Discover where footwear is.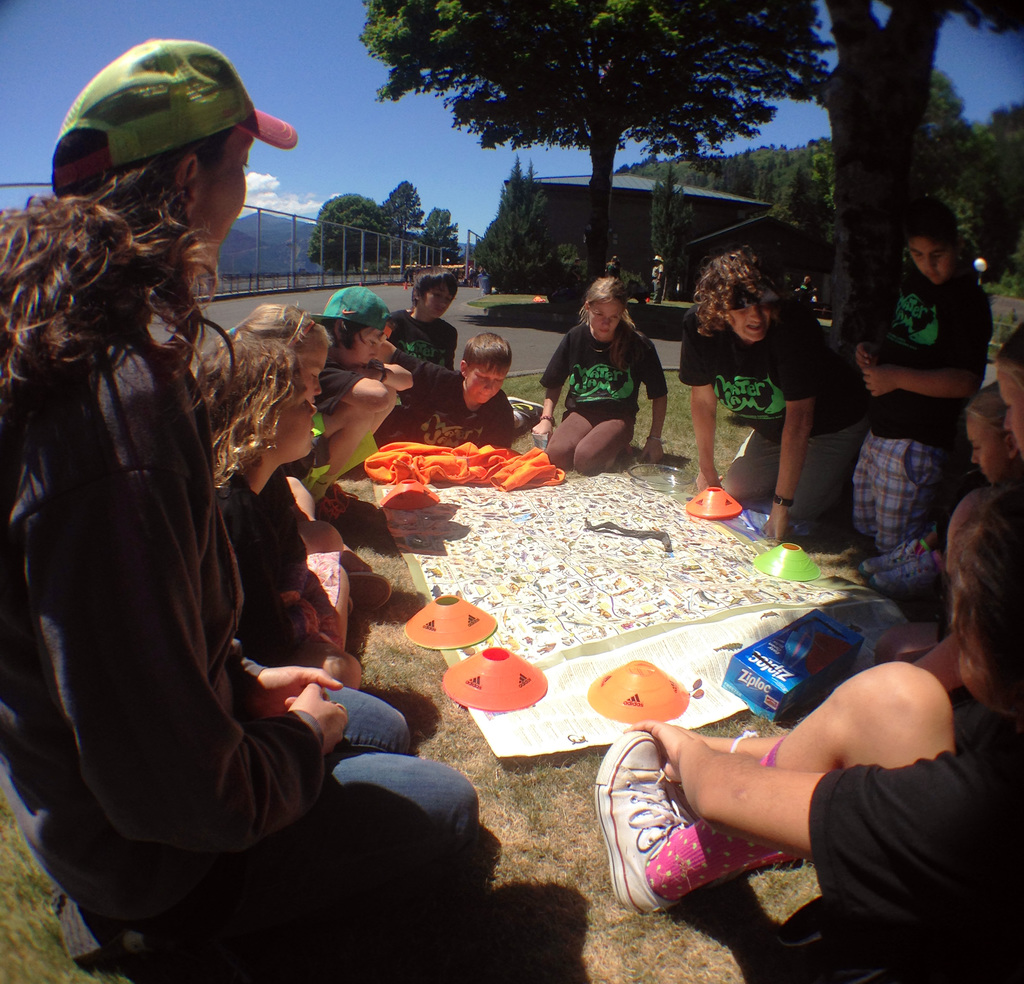
Discovered at box=[510, 398, 552, 424].
